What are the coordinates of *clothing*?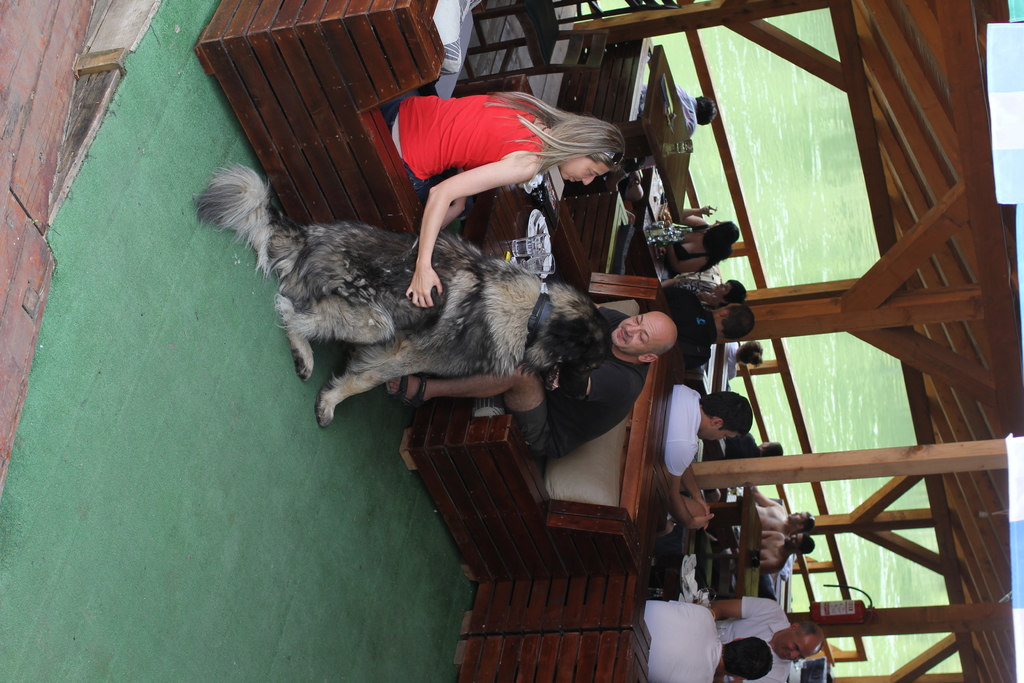
BBox(717, 595, 792, 682).
